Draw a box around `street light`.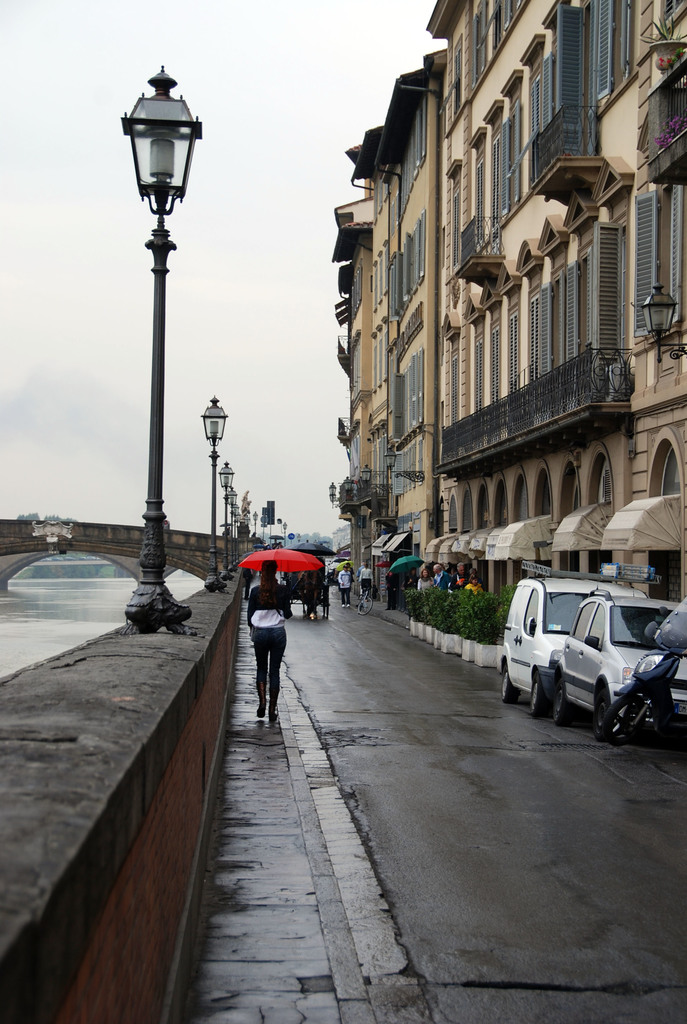
[x1=207, y1=392, x2=224, y2=586].
